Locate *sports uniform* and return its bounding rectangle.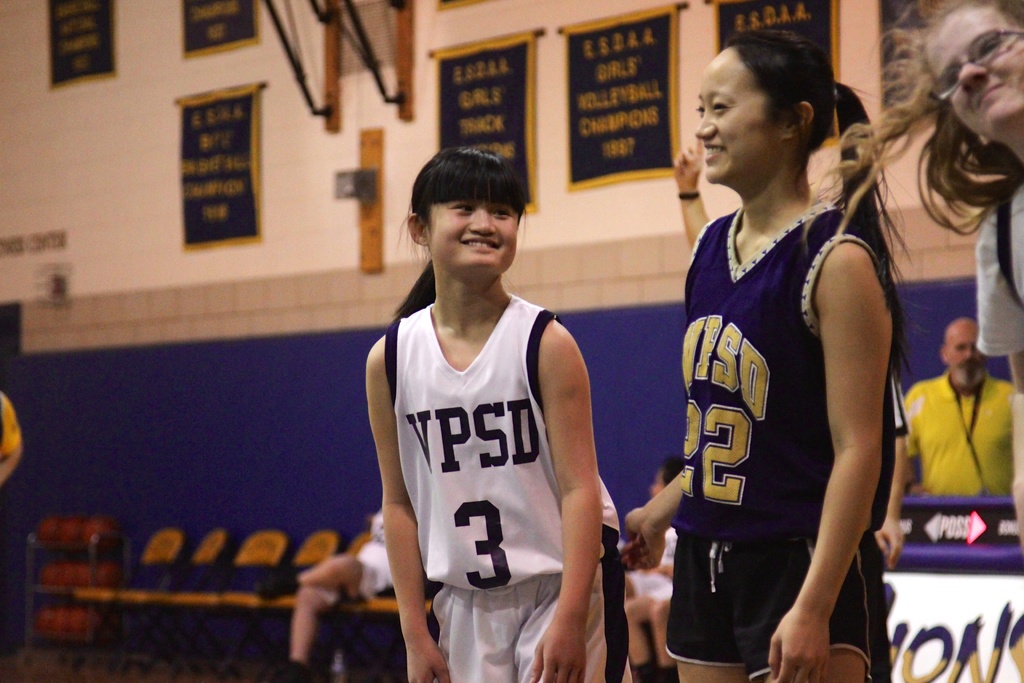
<box>894,374,1023,502</box>.
